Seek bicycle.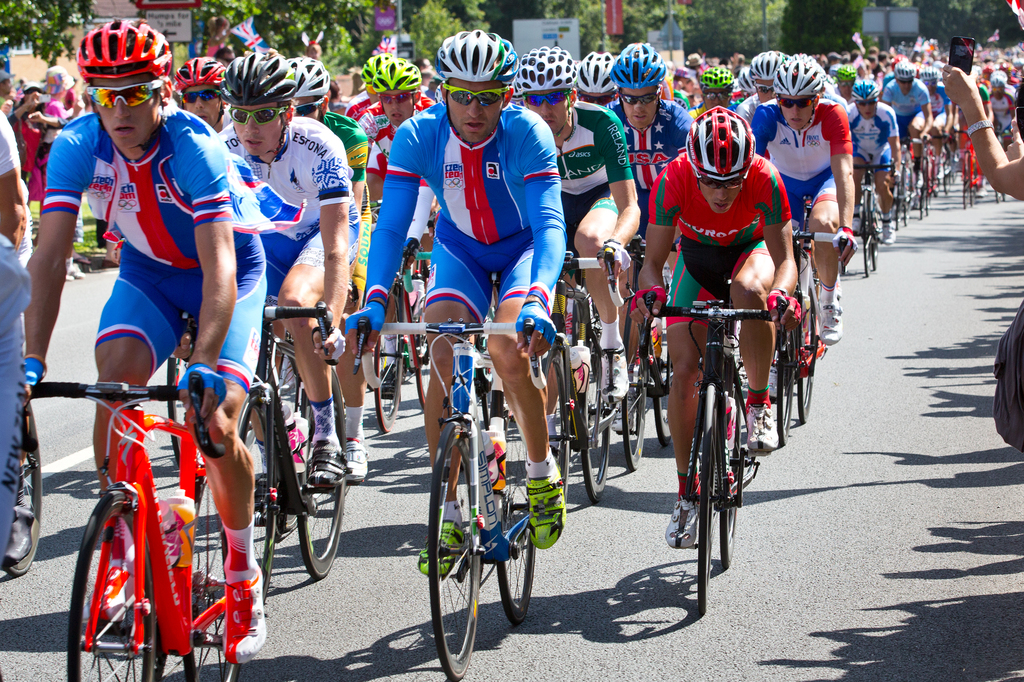
[x1=842, y1=159, x2=895, y2=271].
